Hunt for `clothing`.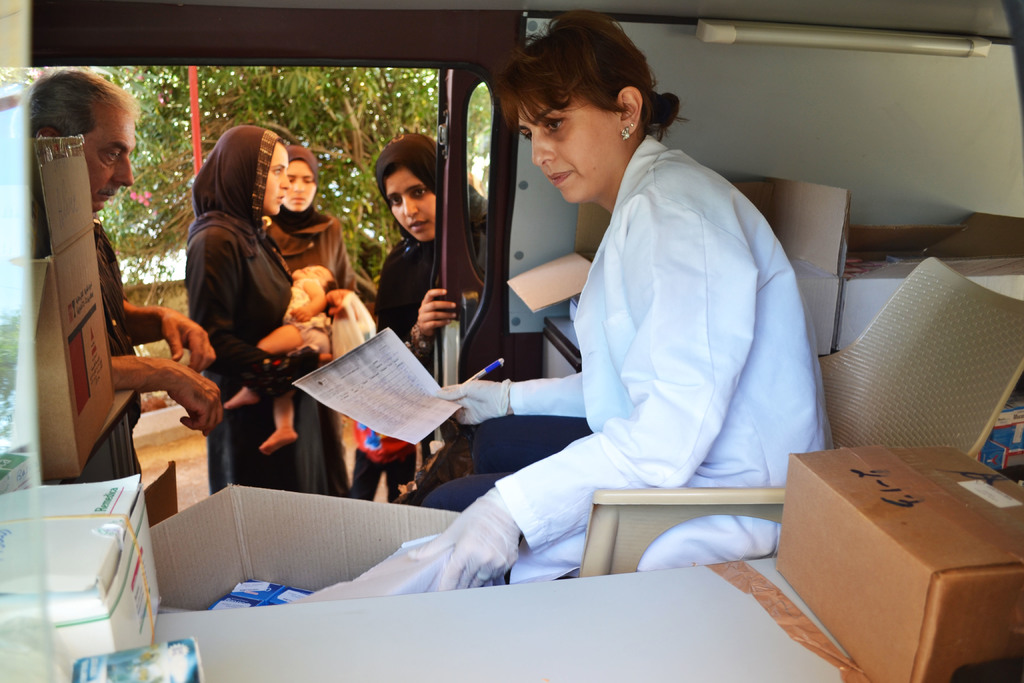
Hunted down at 367 186 488 370.
